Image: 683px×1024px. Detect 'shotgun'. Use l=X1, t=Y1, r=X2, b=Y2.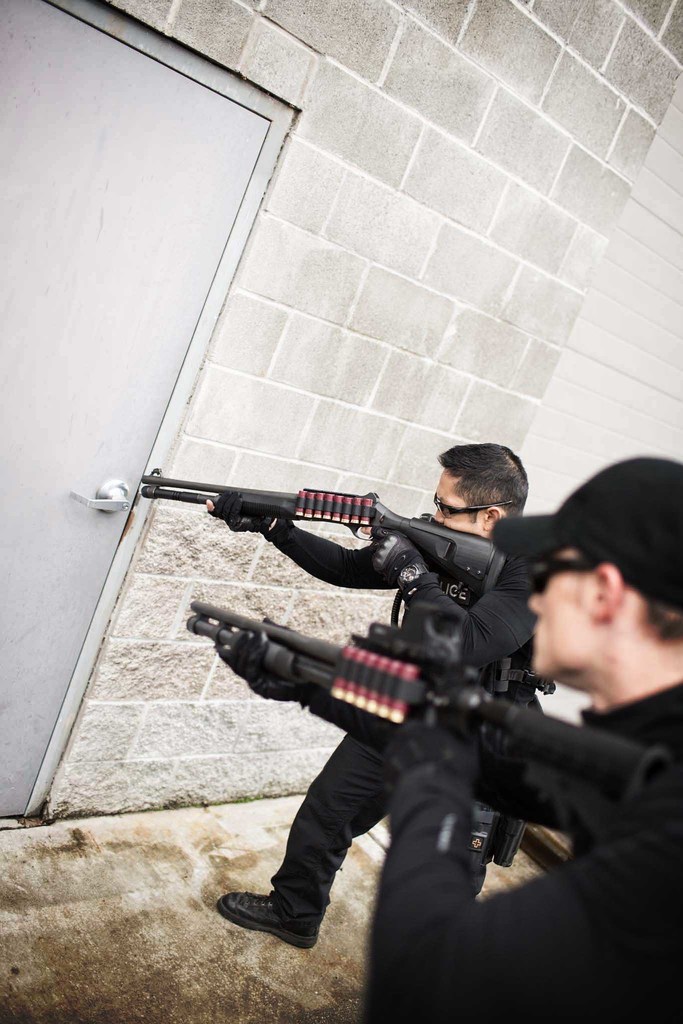
l=179, t=593, r=680, b=872.
